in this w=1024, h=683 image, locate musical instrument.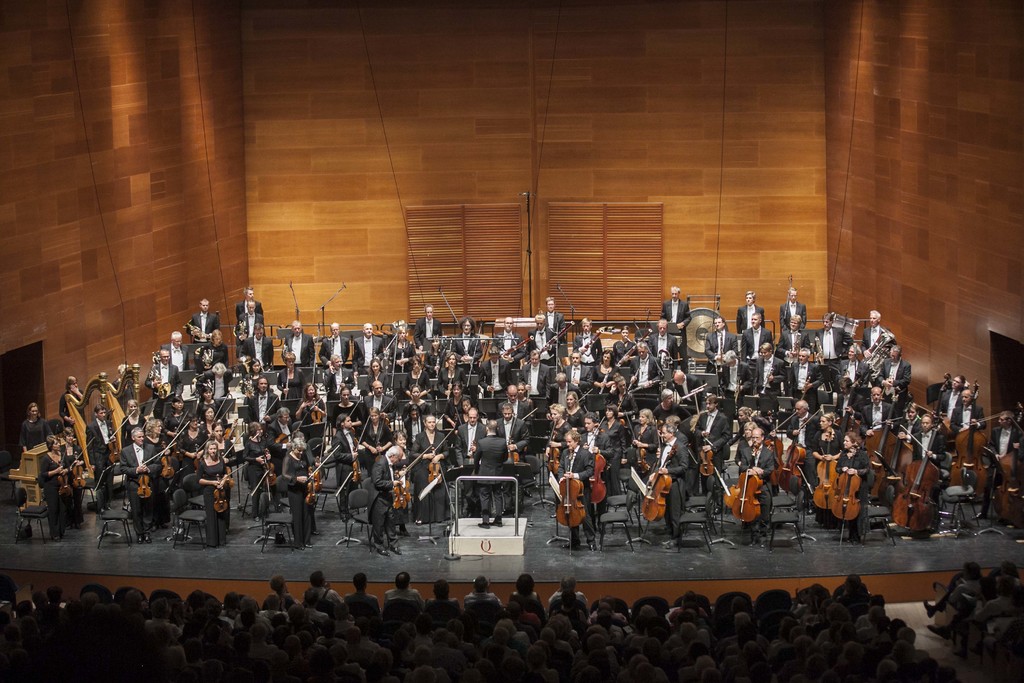
Bounding box: x1=444, y1=366, x2=456, y2=400.
